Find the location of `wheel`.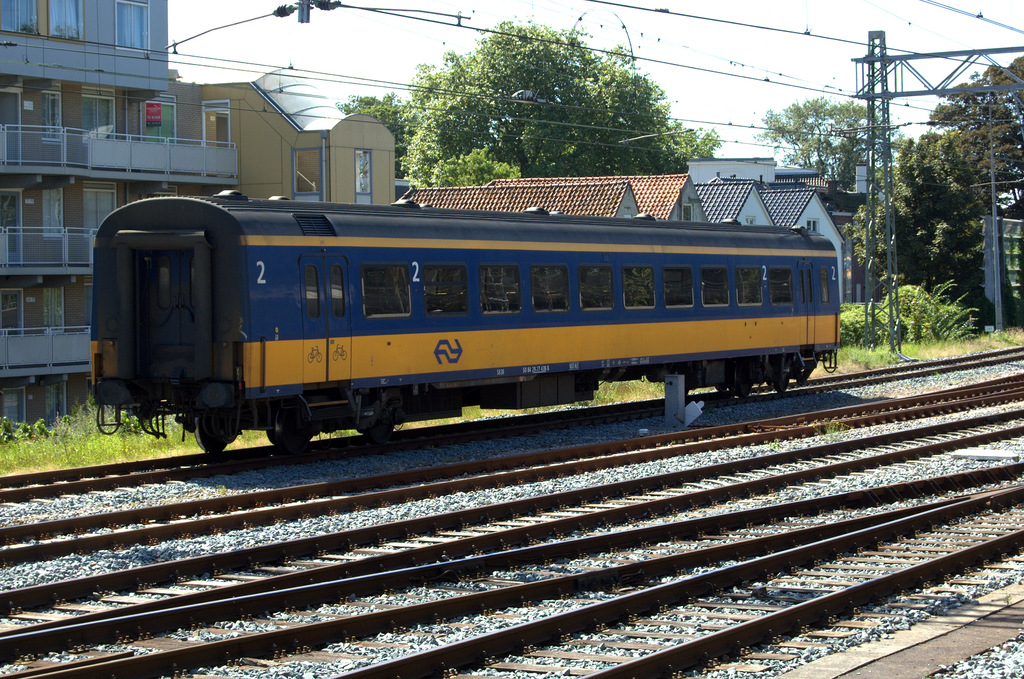
Location: Rect(707, 381, 724, 393).
